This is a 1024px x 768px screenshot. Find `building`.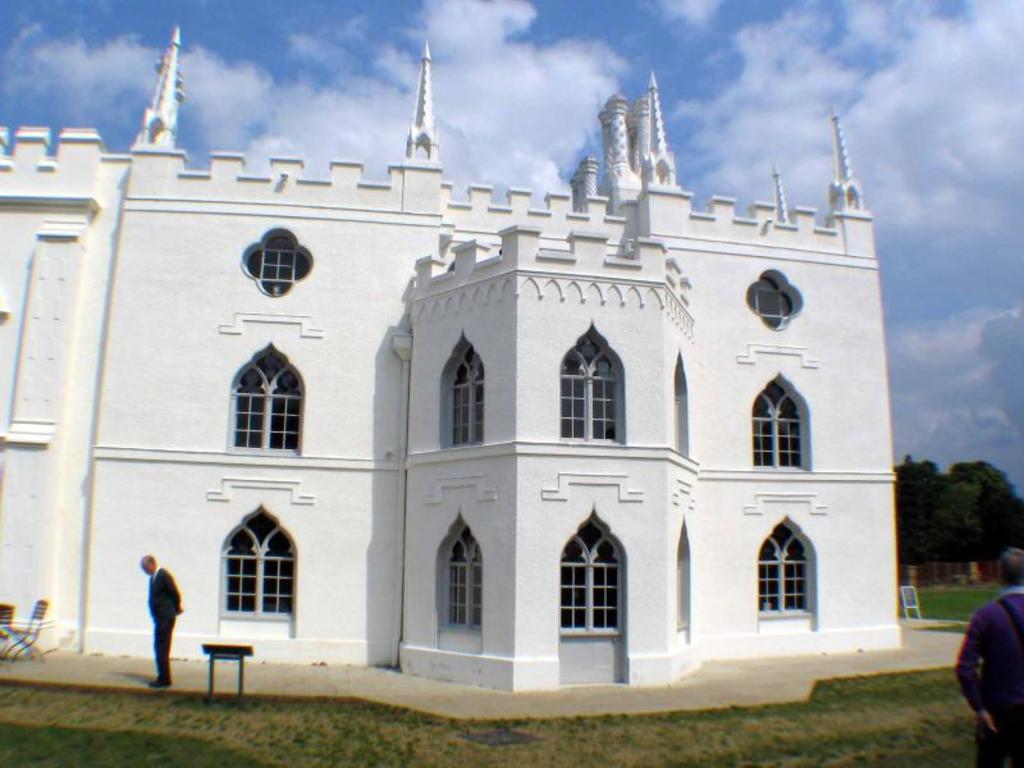
Bounding box: select_region(0, 19, 908, 700).
